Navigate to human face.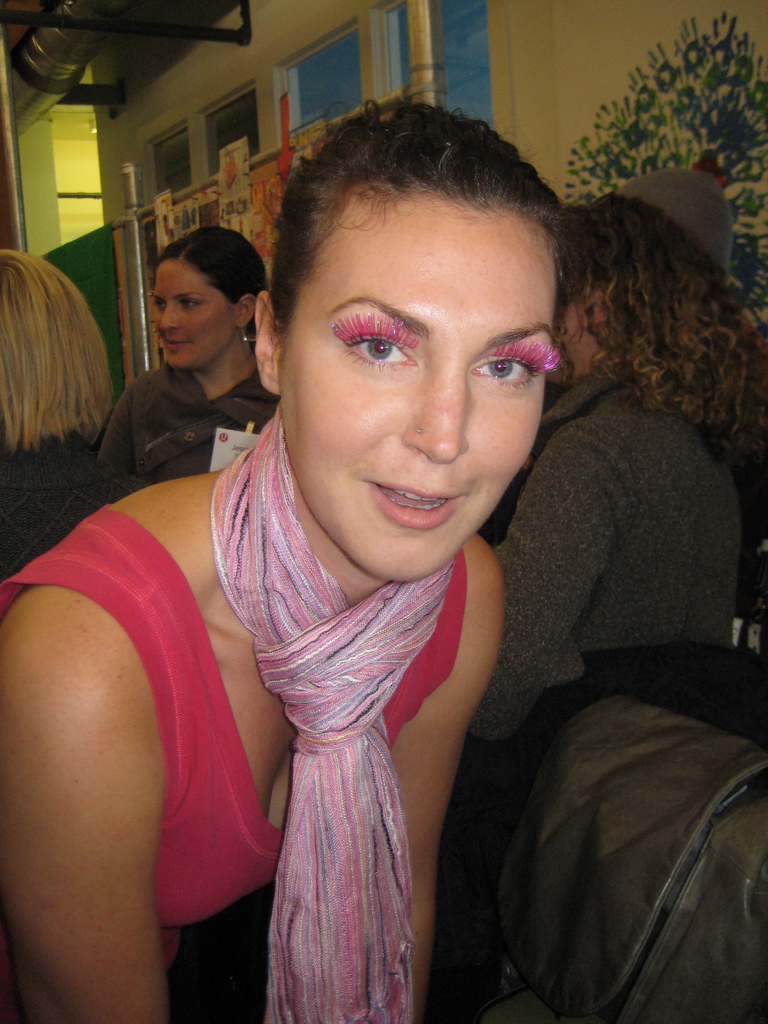
Navigation target: (x1=270, y1=192, x2=561, y2=584).
